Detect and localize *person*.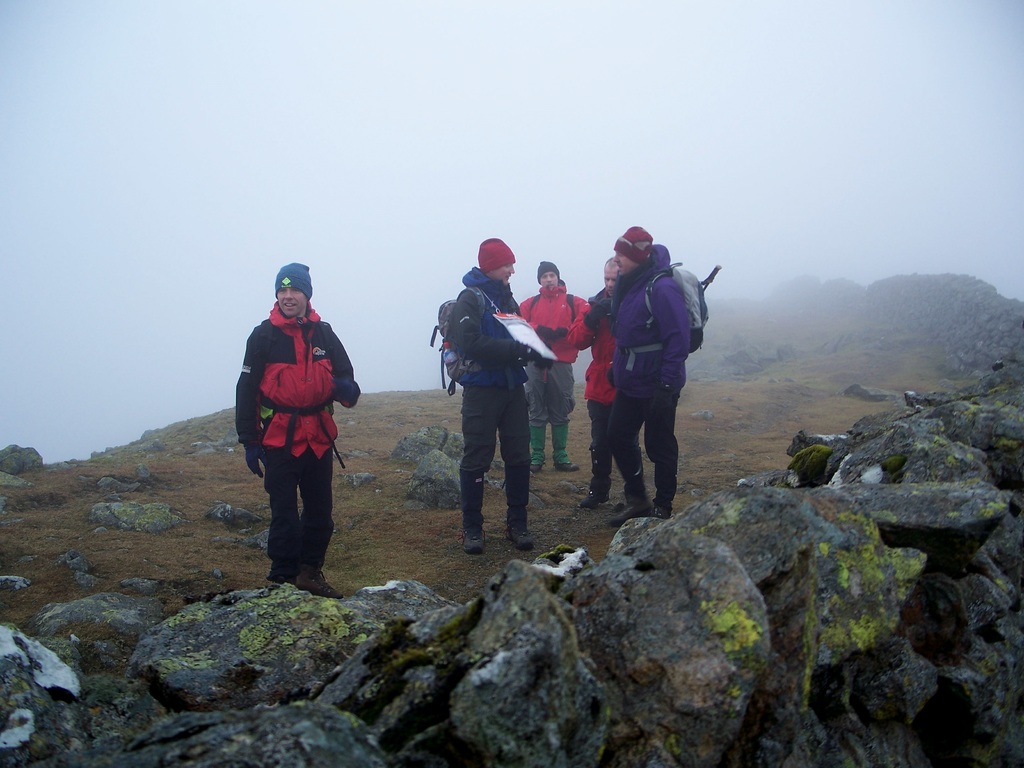
Localized at bbox=(520, 260, 587, 474).
